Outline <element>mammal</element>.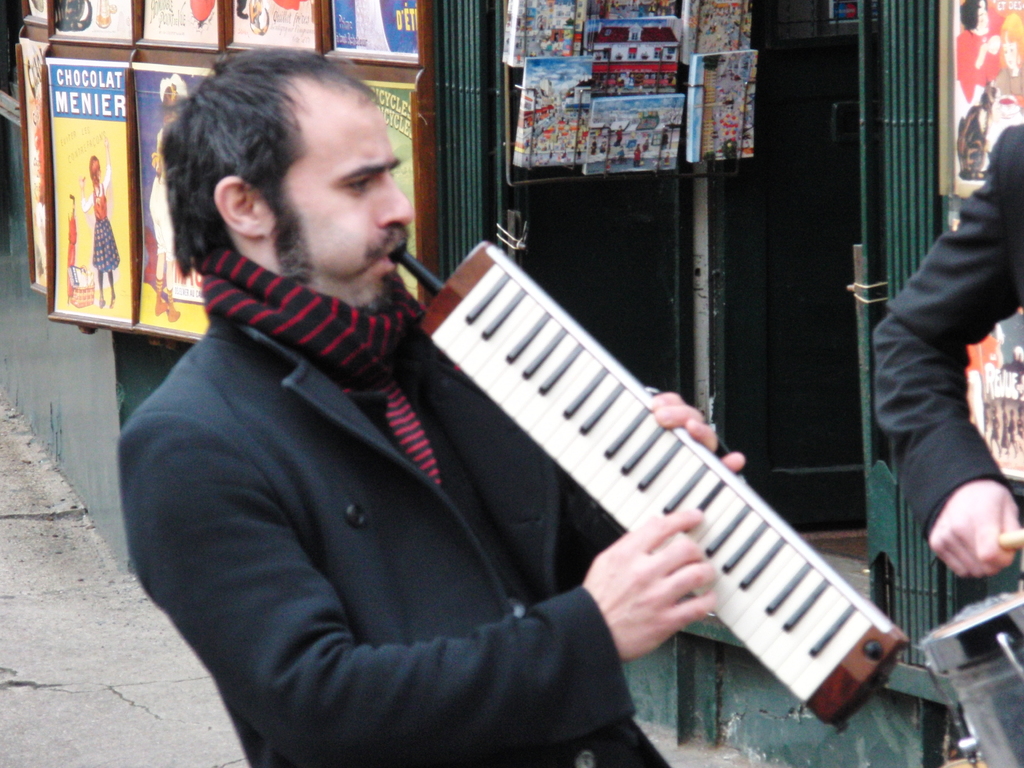
Outline: 79,134,129,307.
